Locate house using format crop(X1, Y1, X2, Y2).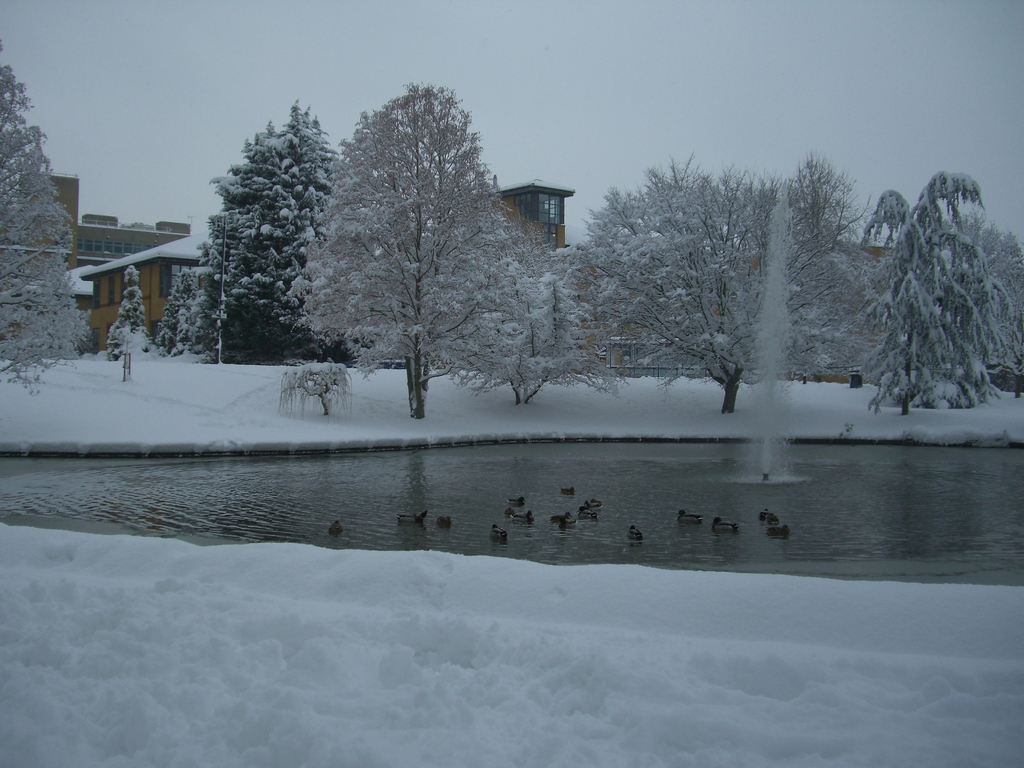
crop(473, 183, 566, 268).
